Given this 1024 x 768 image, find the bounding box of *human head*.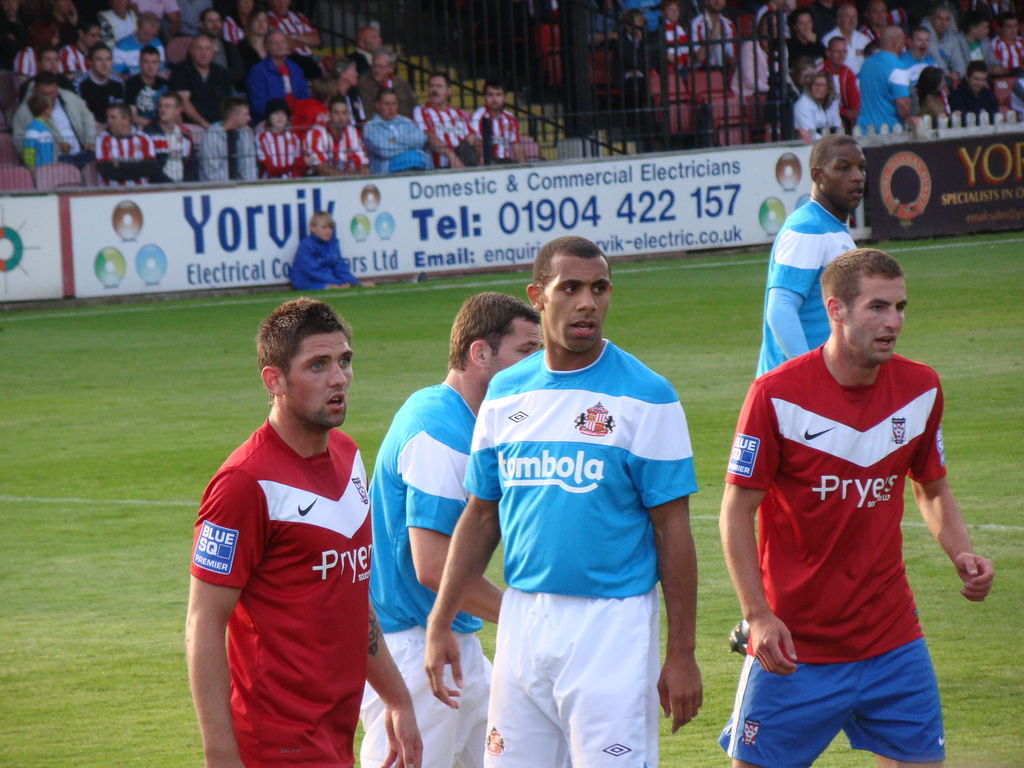
(369,44,401,82).
